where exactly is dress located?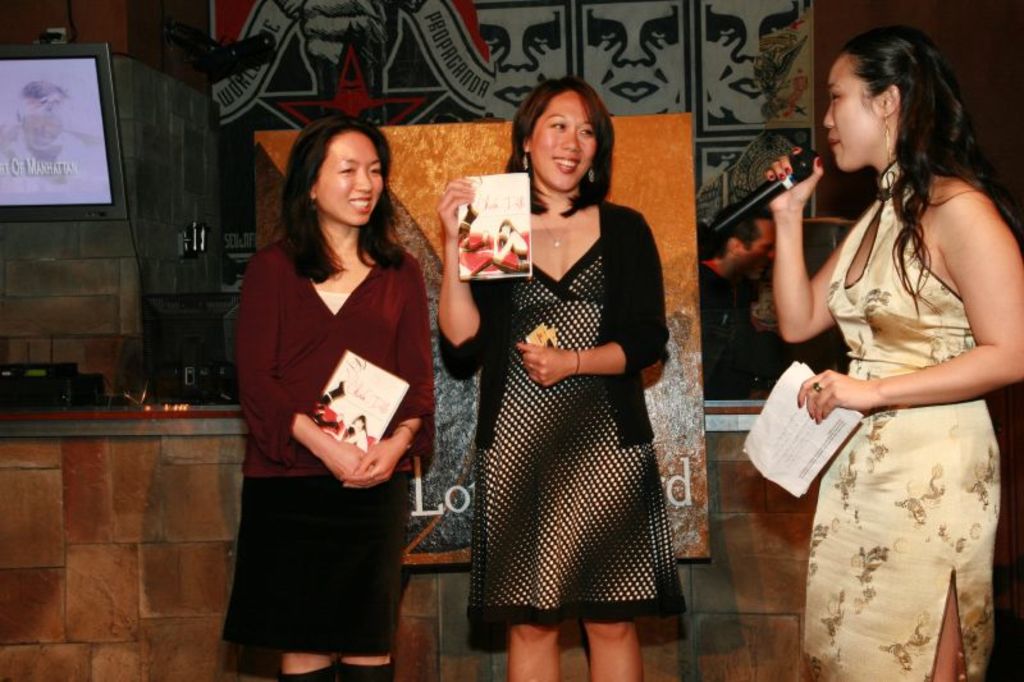
Its bounding box is bbox(800, 156, 1002, 681).
